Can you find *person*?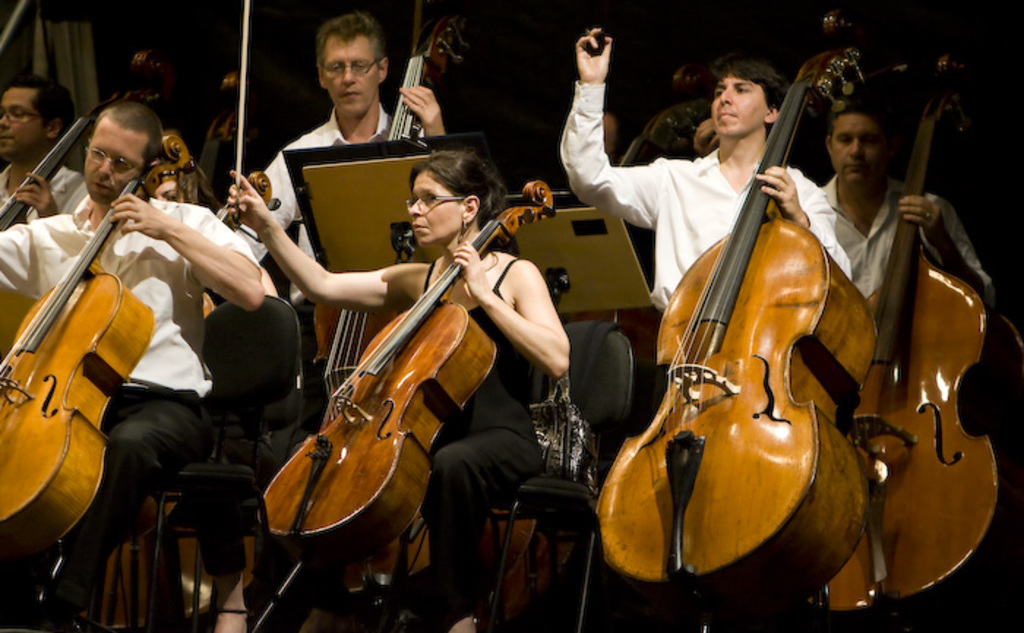
Yes, bounding box: rect(0, 105, 278, 632).
